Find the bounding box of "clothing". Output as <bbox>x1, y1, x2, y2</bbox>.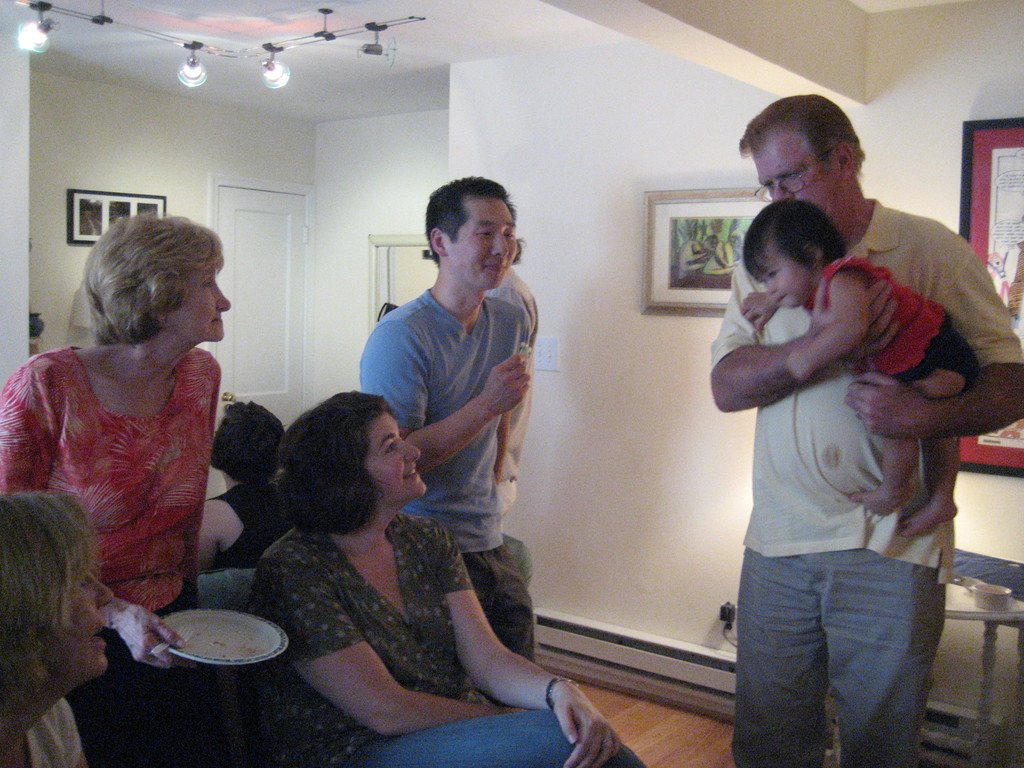
<bbox>353, 287, 536, 660</bbox>.
